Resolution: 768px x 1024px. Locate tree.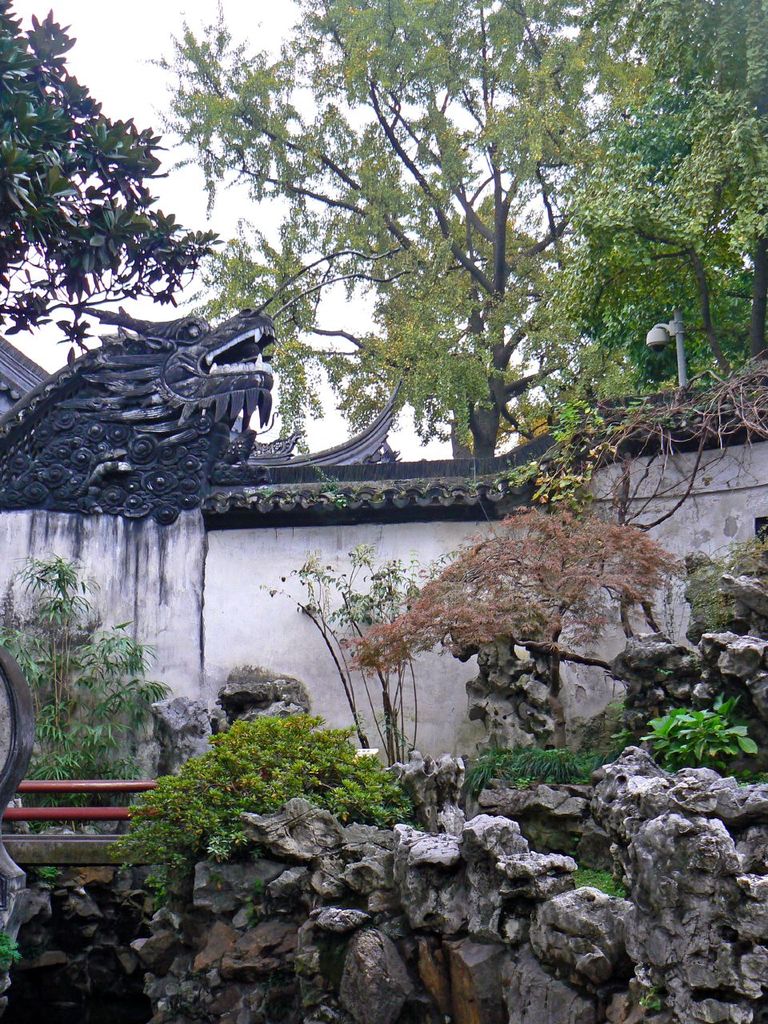
select_region(0, 0, 198, 374).
